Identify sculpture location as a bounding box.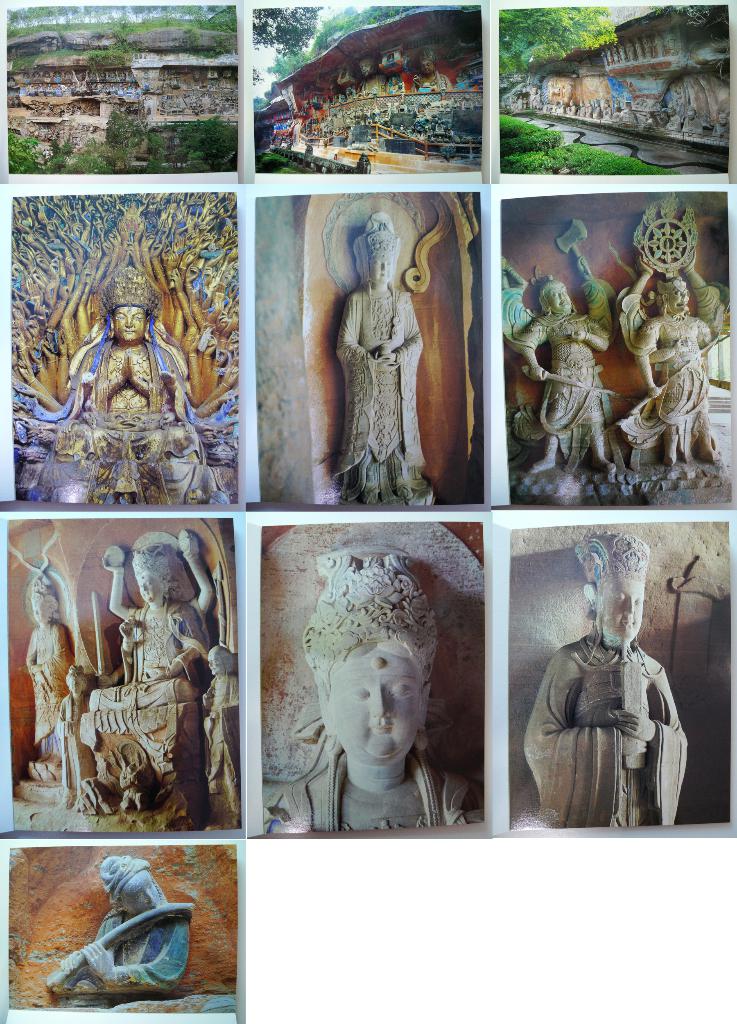
BBox(516, 526, 691, 827).
